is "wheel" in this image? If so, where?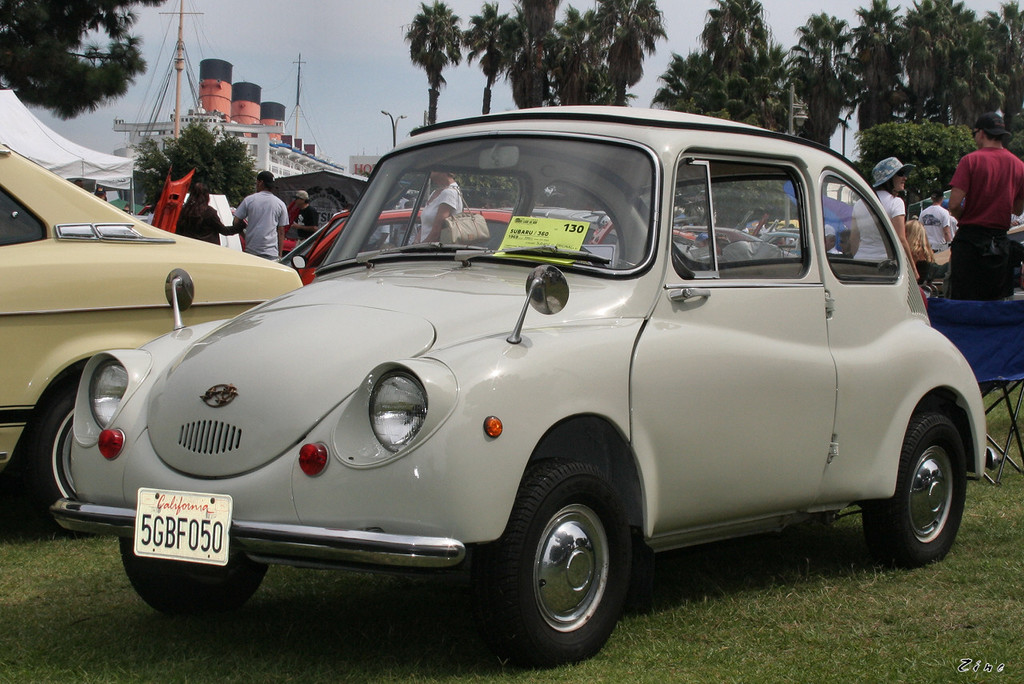
Yes, at [x1=490, y1=239, x2=608, y2=270].
